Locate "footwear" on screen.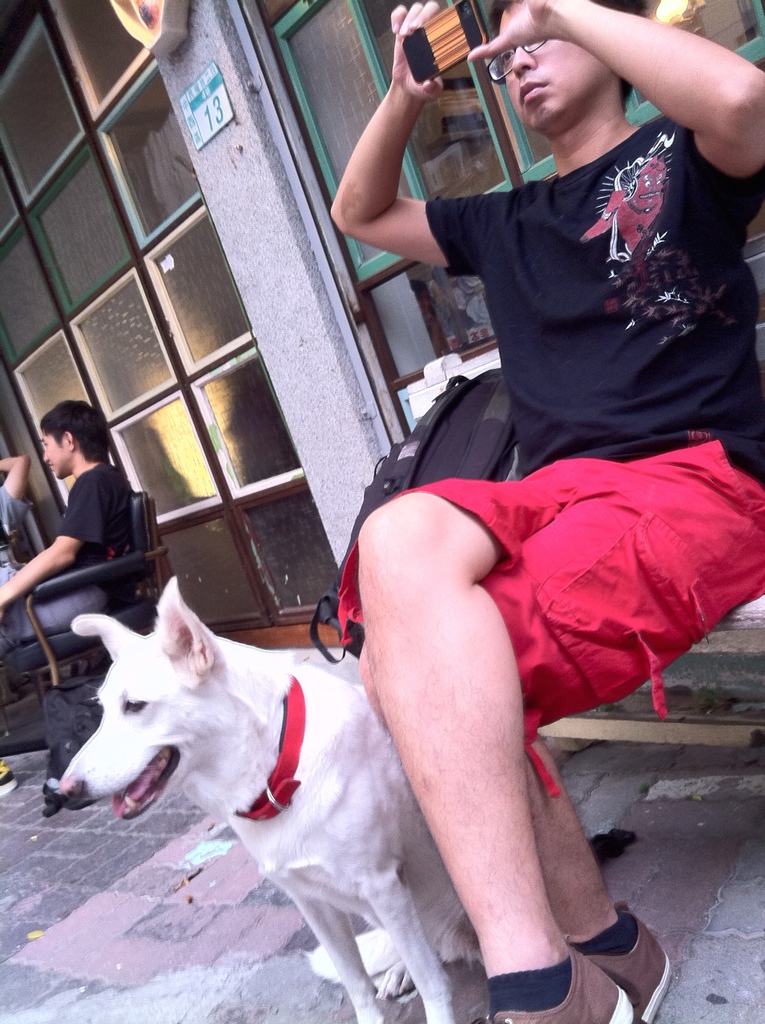
On screen at box=[0, 762, 28, 793].
